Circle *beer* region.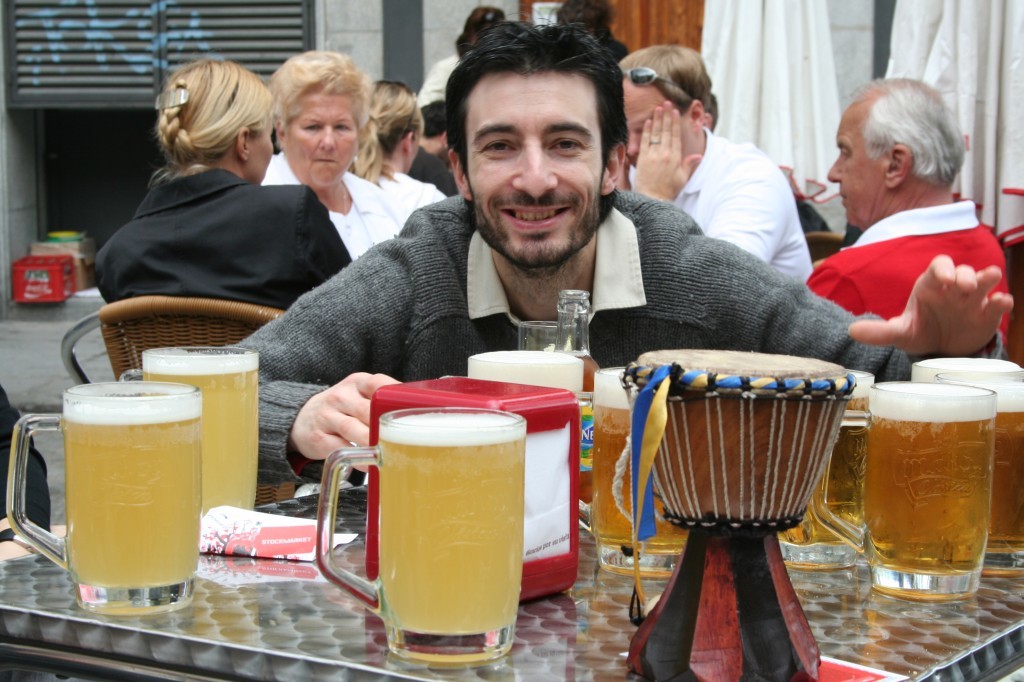
Region: [x1=439, y1=341, x2=596, y2=520].
